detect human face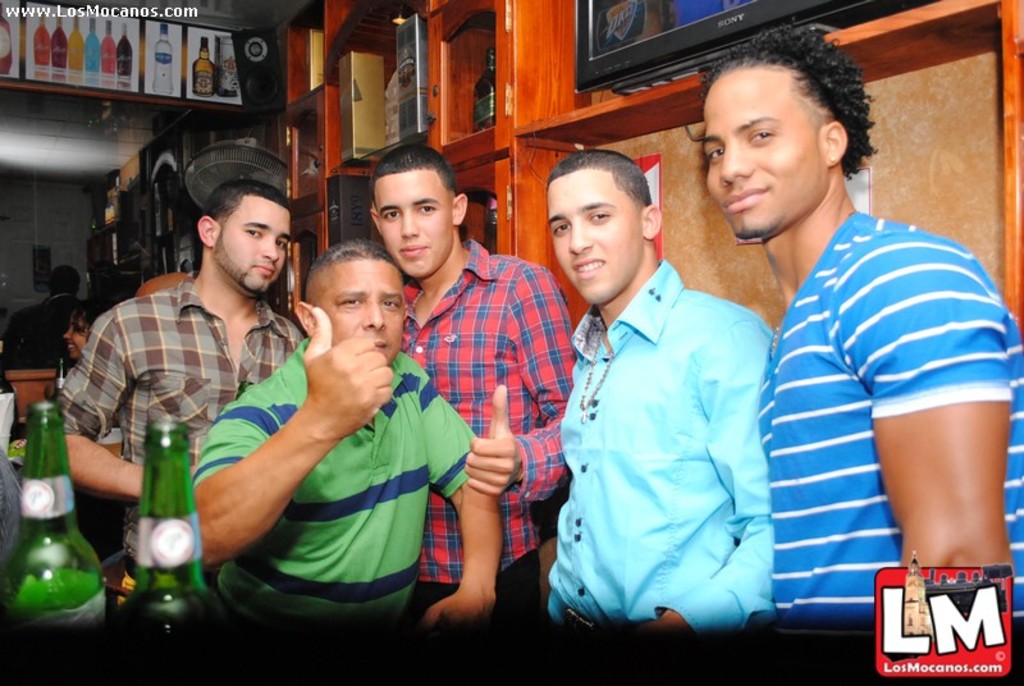
box=[380, 161, 454, 274]
